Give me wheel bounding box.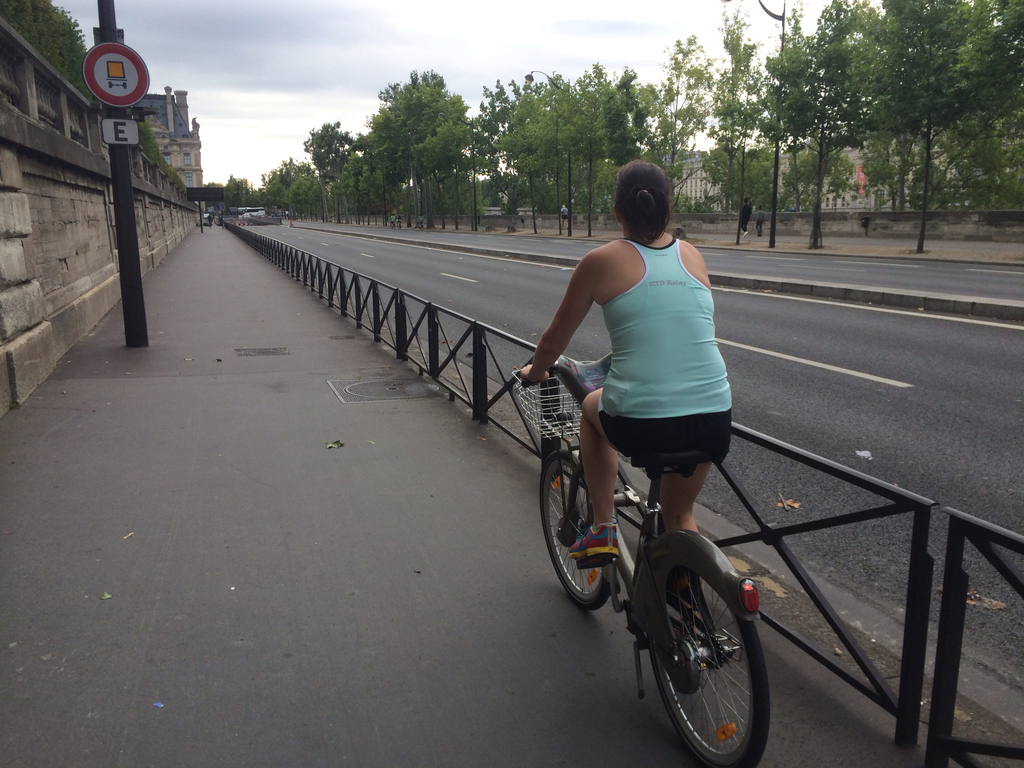
538/452/619/611.
